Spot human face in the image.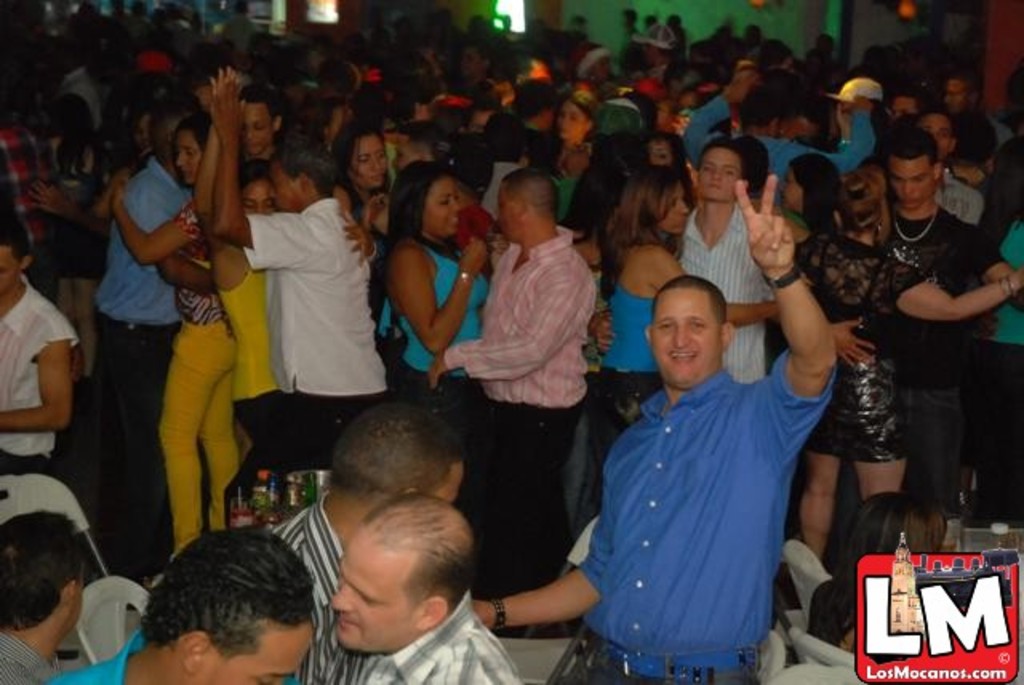
human face found at rect(2, 248, 19, 291).
